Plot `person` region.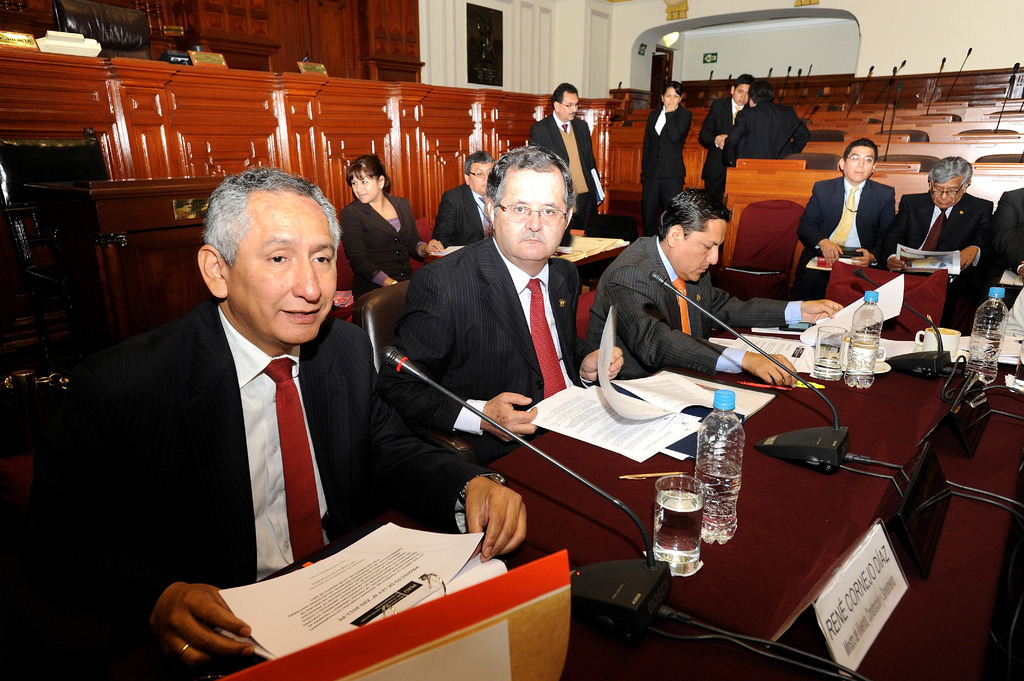
Plotted at 582:188:842:377.
